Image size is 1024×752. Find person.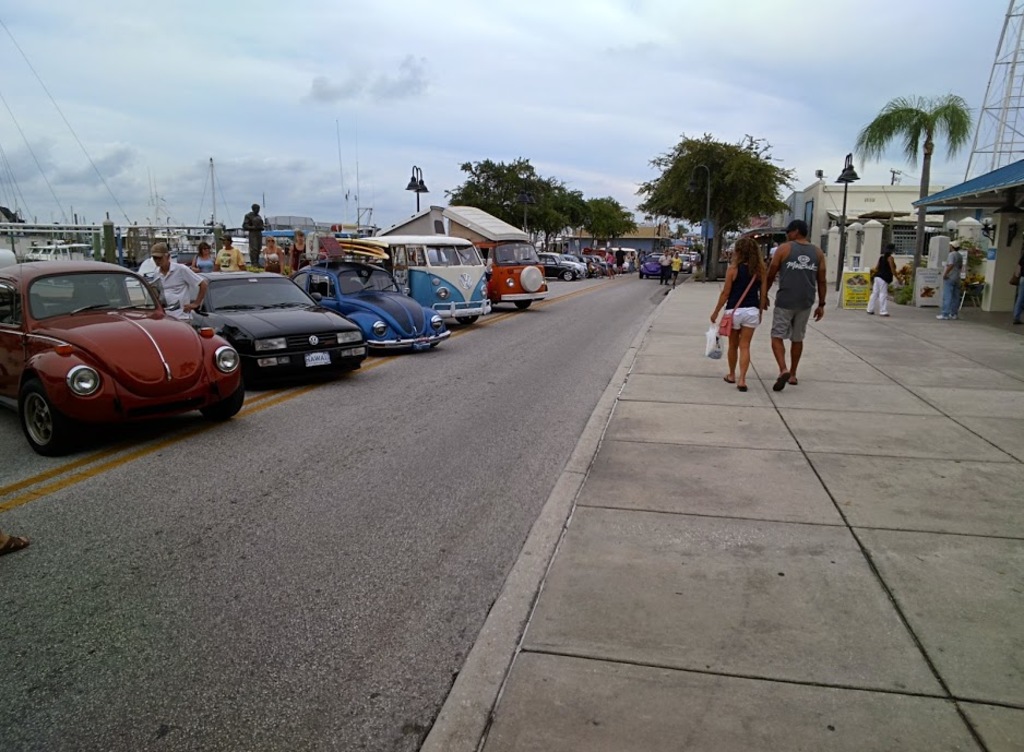
604, 246, 616, 279.
